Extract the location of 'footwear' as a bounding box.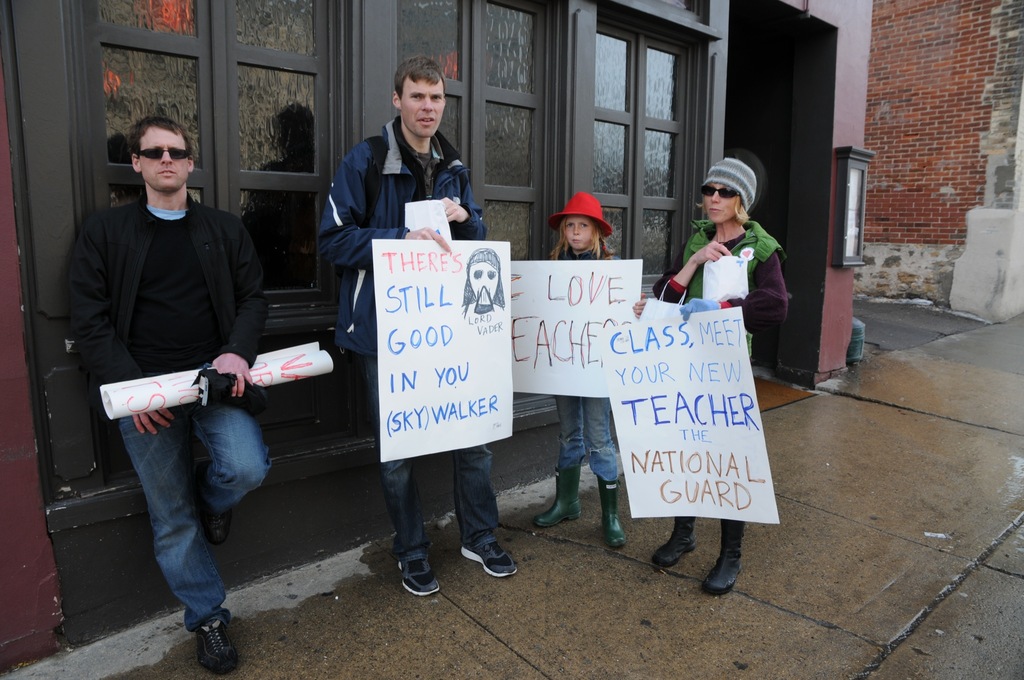
bbox=[698, 514, 749, 595].
